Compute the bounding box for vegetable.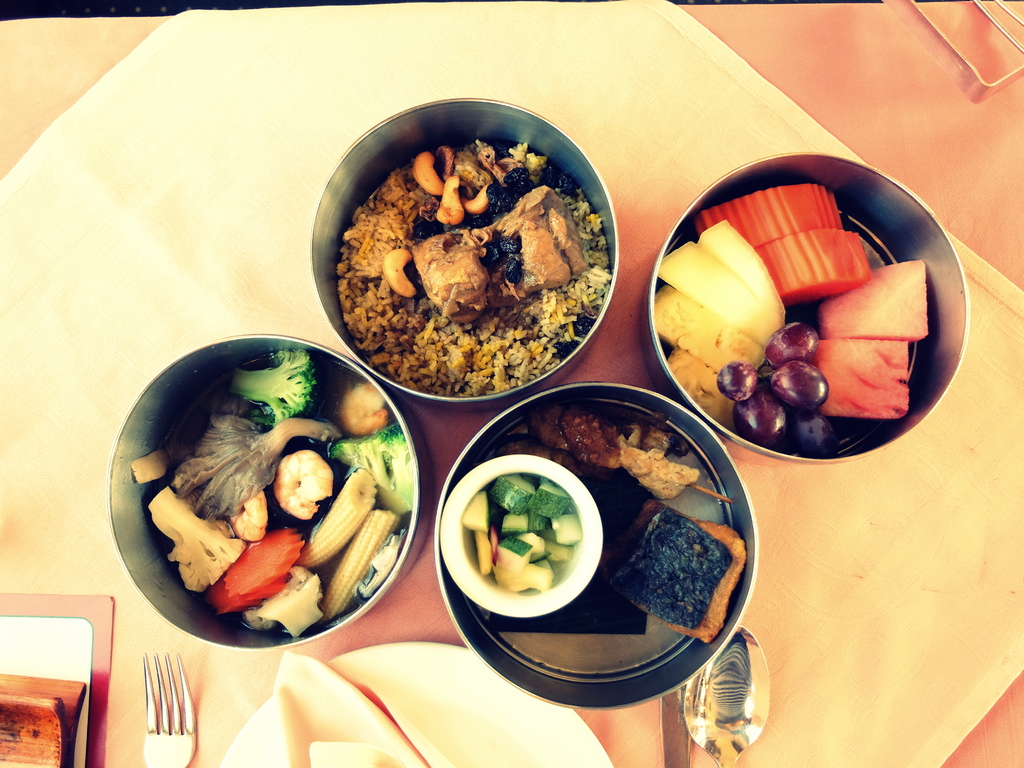
173:397:337:522.
